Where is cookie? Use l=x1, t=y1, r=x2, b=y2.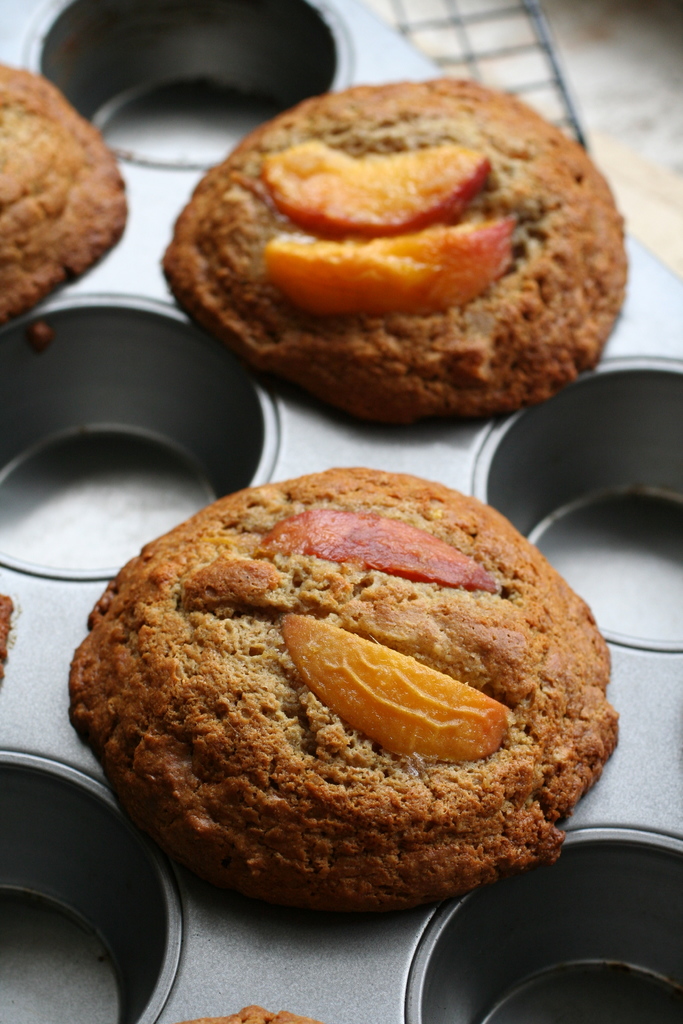
l=66, t=463, r=628, b=925.
